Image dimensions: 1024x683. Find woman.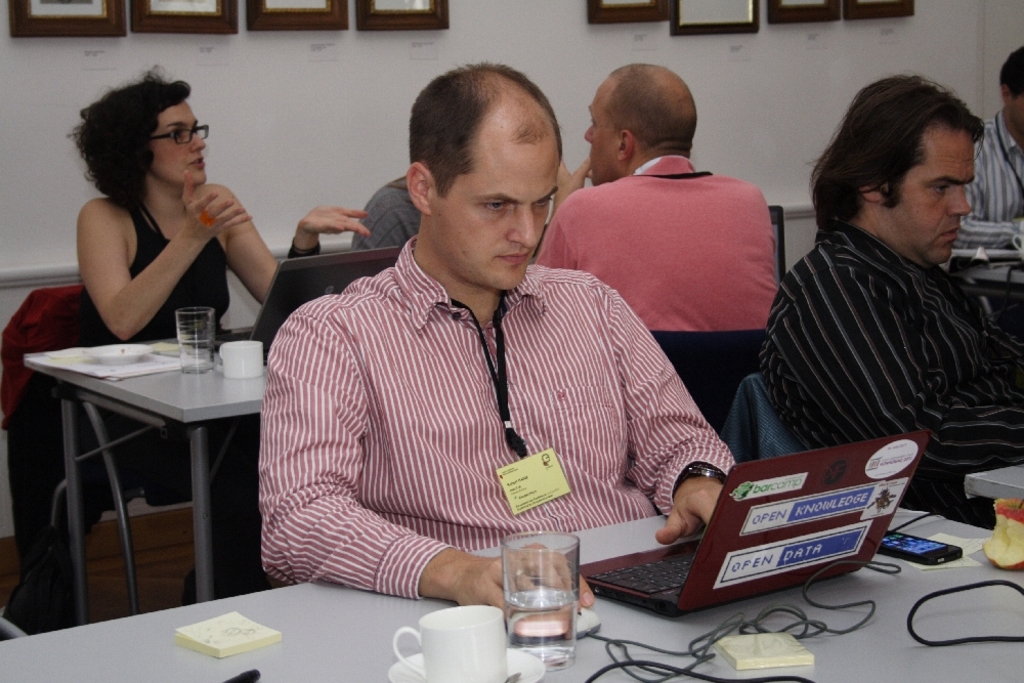
locate(0, 70, 374, 630).
